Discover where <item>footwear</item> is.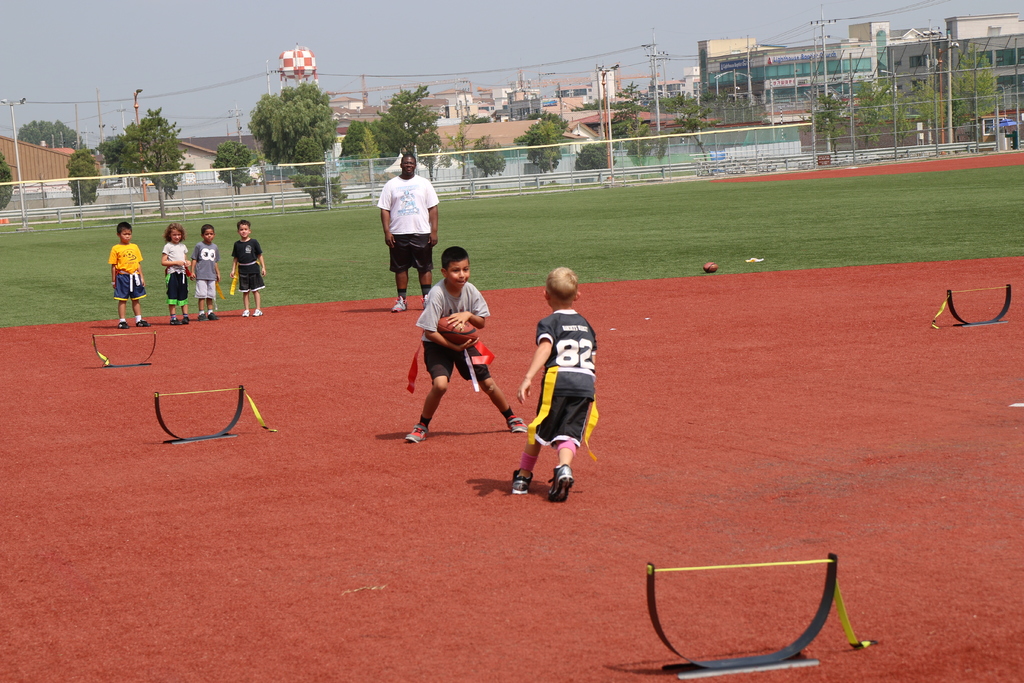
Discovered at detection(211, 312, 218, 320).
